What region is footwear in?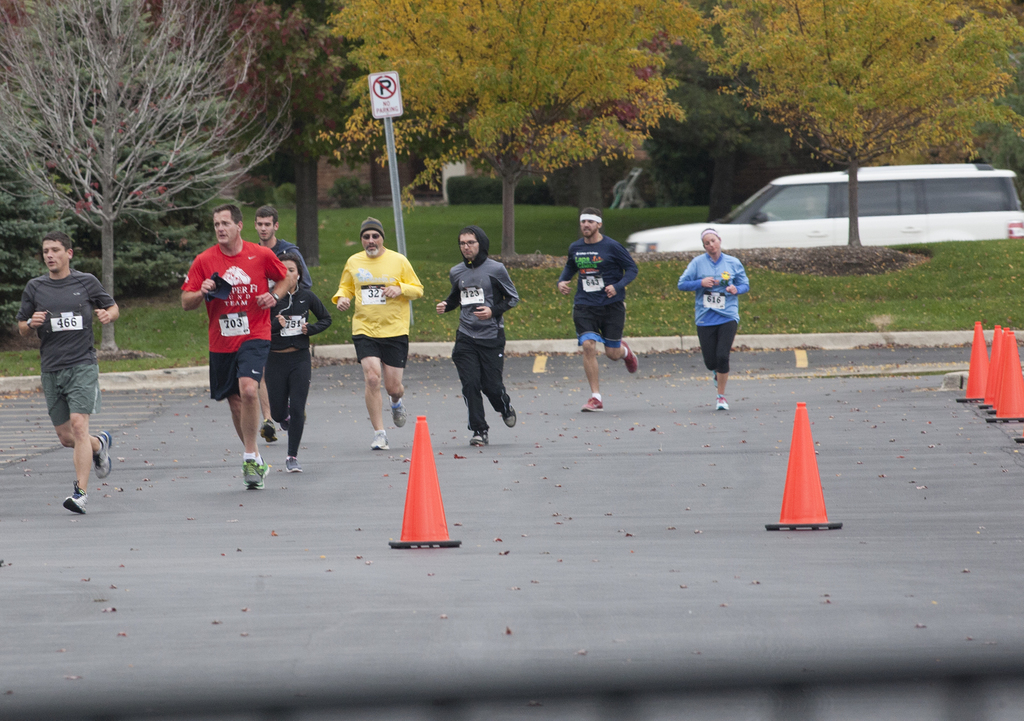
(x1=717, y1=395, x2=727, y2=408).
